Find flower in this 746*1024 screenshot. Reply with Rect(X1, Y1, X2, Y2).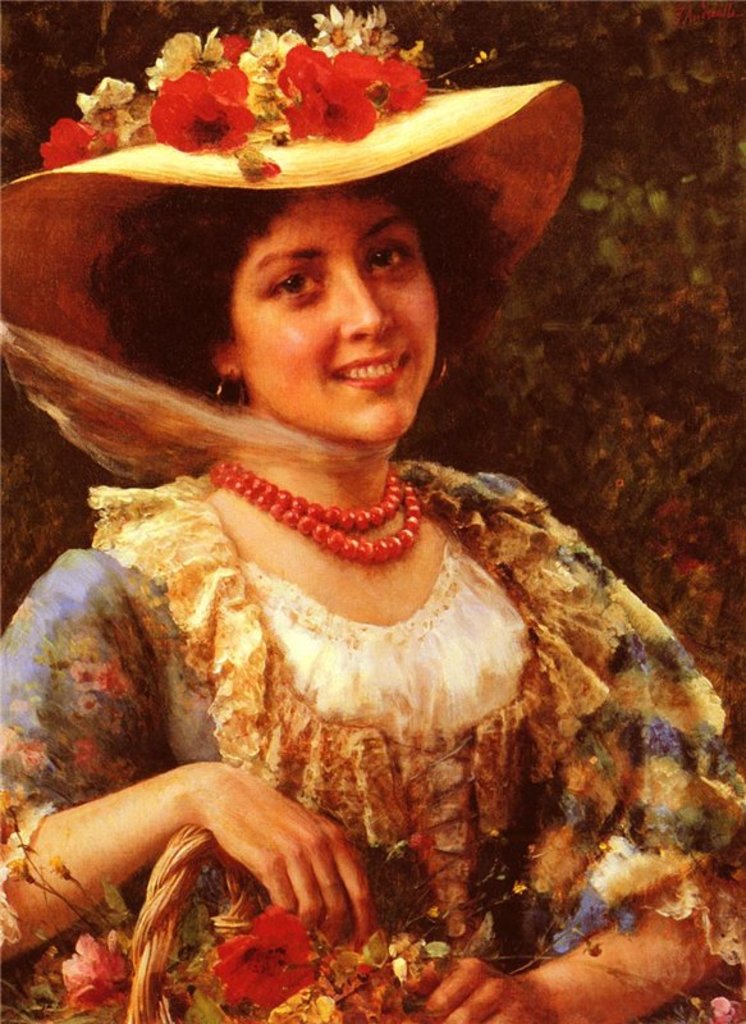
Rect(211, 908, 326, 1012).
